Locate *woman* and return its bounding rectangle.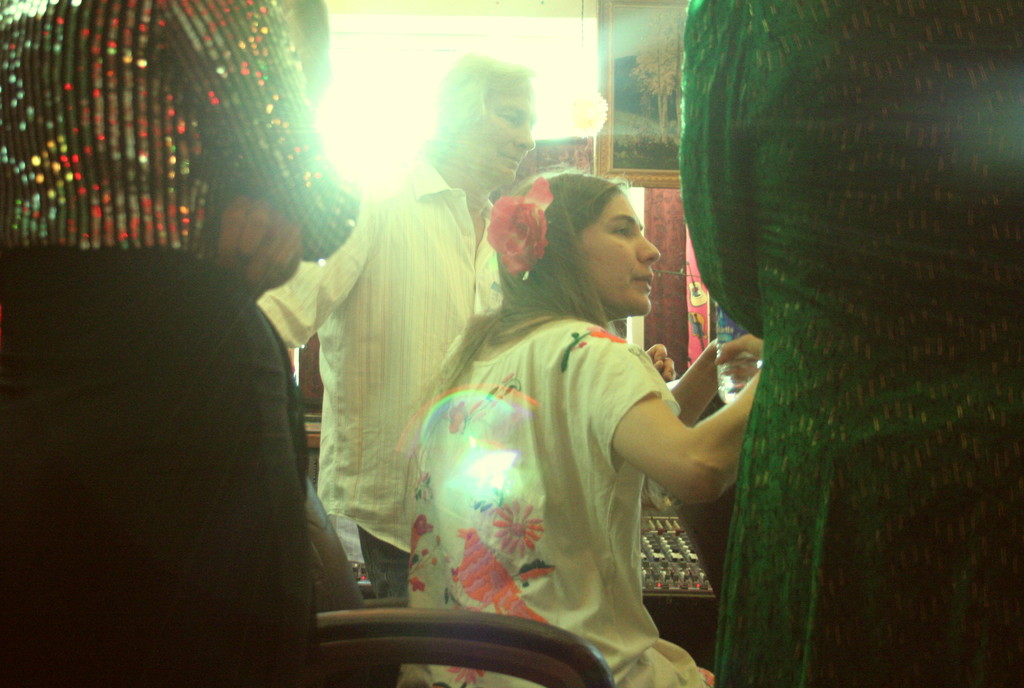
x1=400 y1=147 x2=749 y2=664.
